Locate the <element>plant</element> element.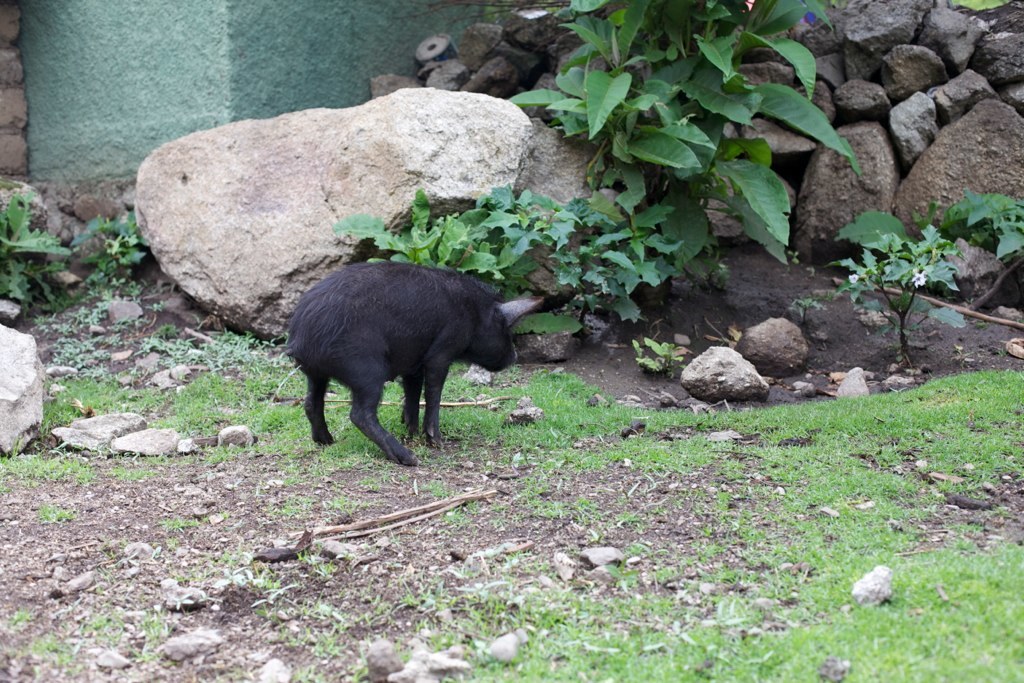
Element bbox: BBox(619, 332, 685, 373).
